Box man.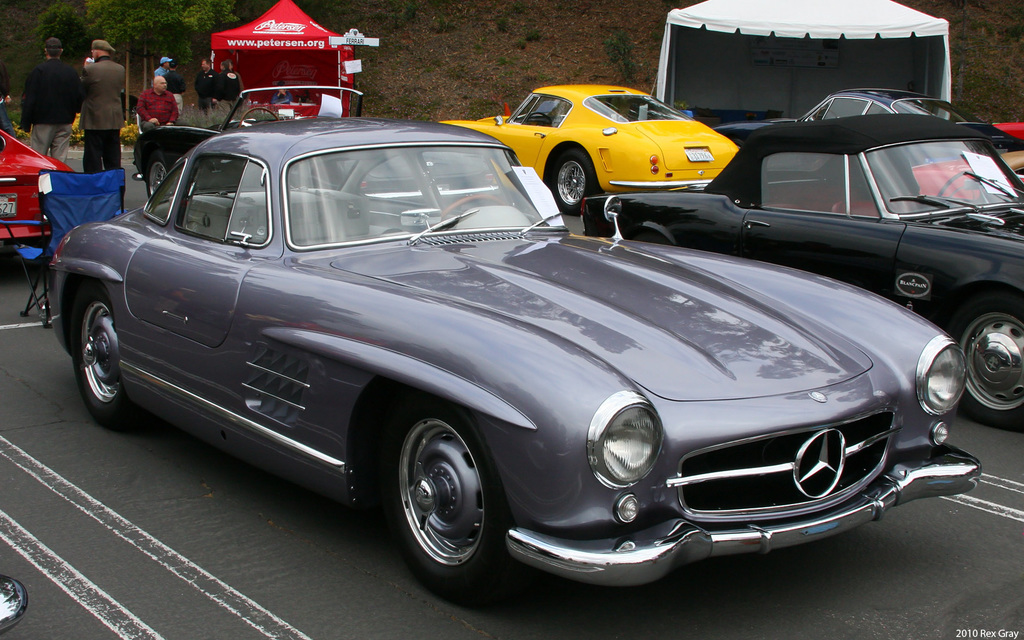
[x1=218, y1=61, x2=241, y2=102].
